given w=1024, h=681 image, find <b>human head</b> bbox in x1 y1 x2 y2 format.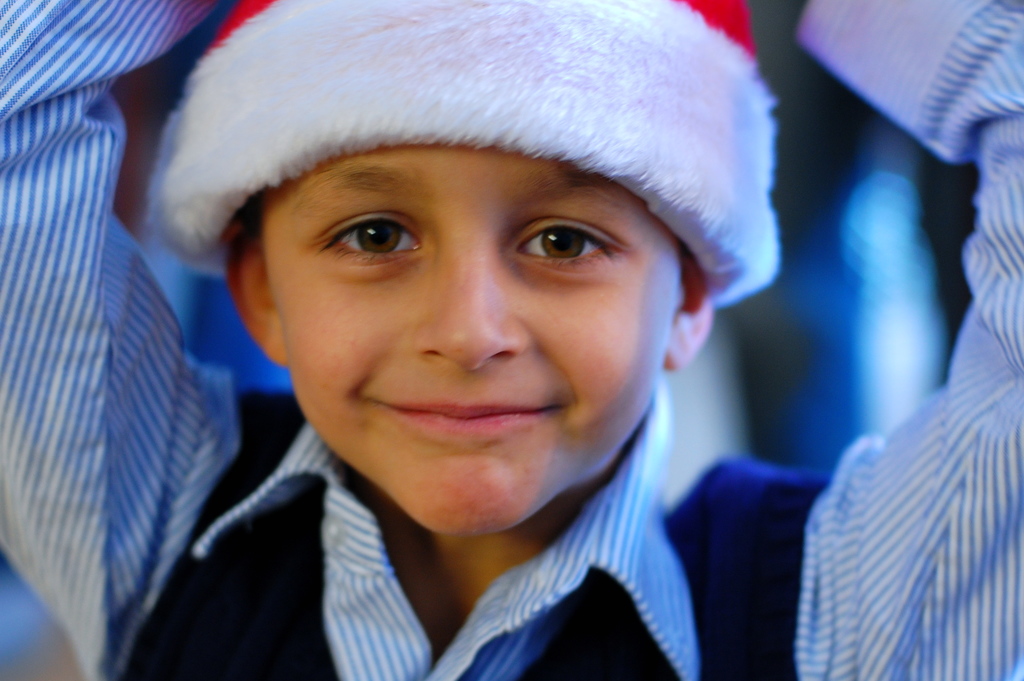
120 0 790 505.
